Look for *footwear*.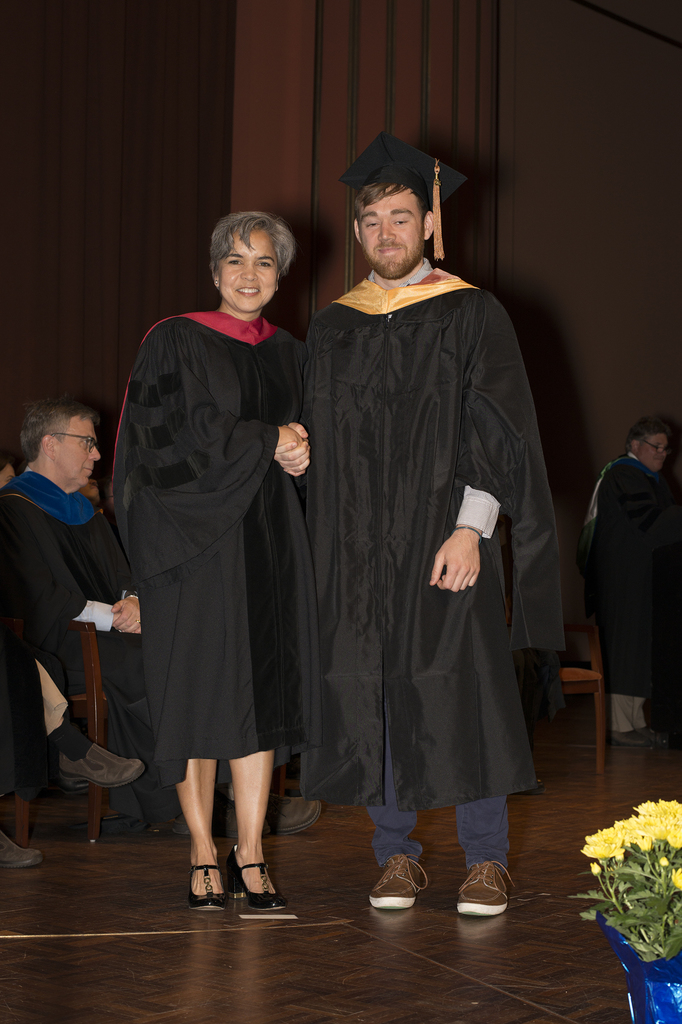
Found: [368,851,430,914].
